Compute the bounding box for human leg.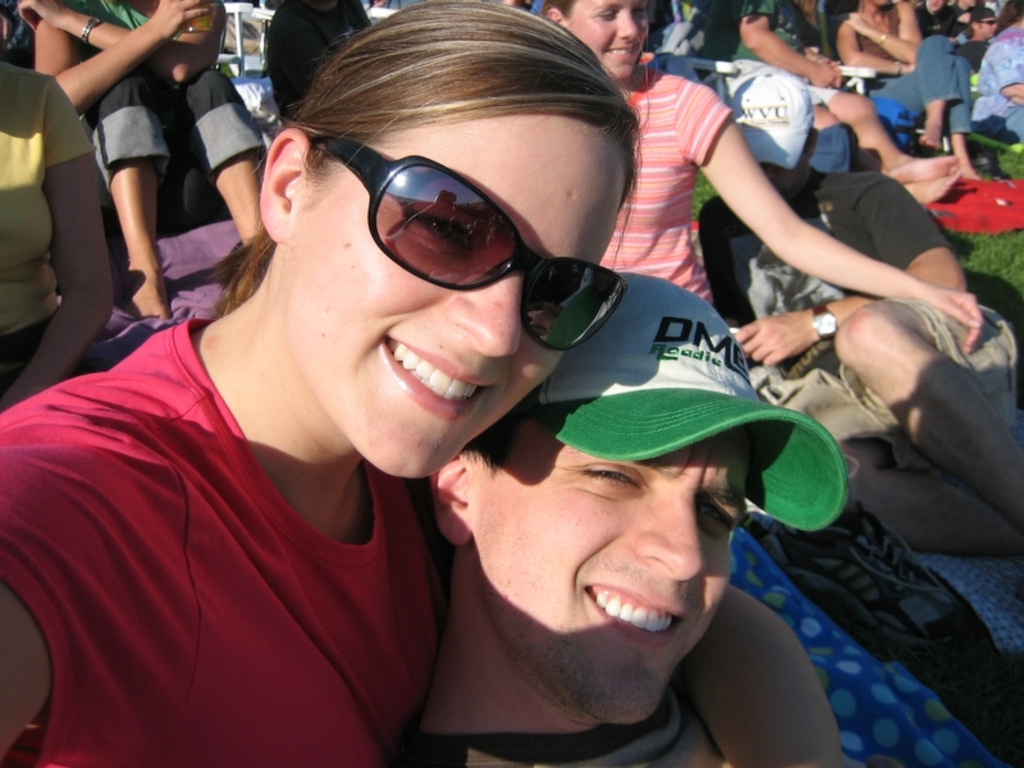
bbox=[173, 77, 261, 257].
